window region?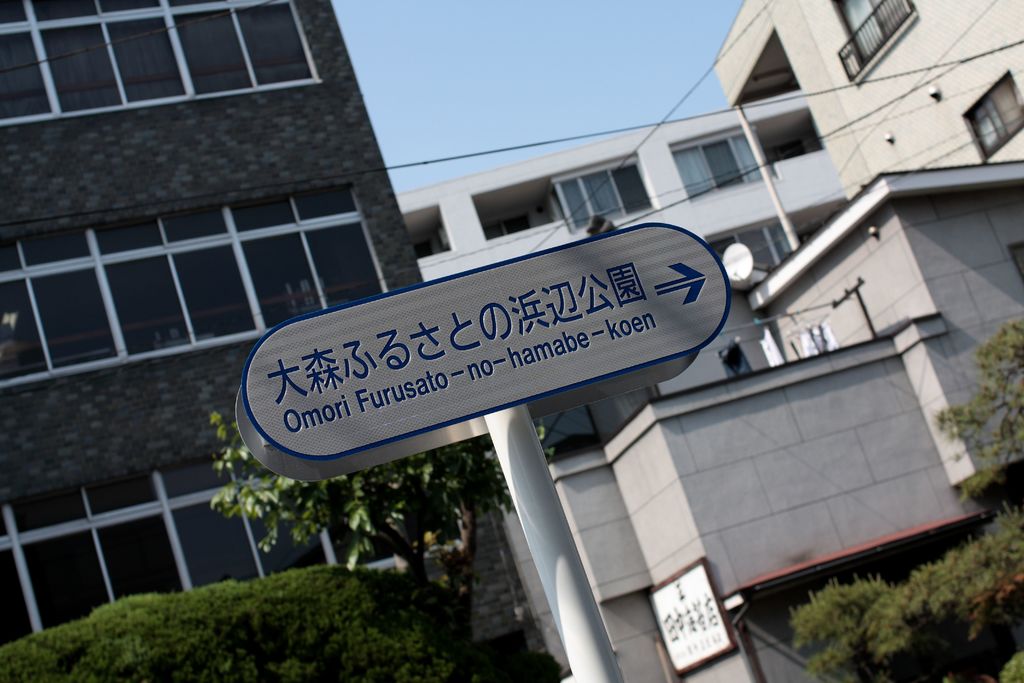
[left=1, top=0, right=324, bottom=129]
